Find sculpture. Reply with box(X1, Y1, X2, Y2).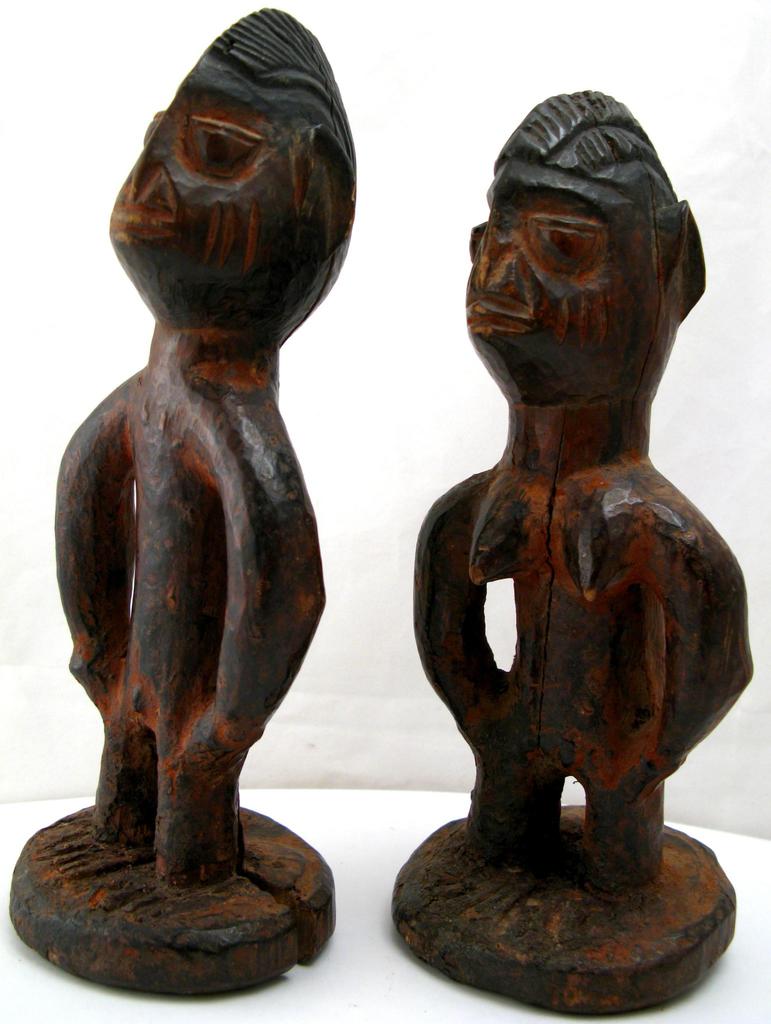
box(395, 83, 756, 1012).
